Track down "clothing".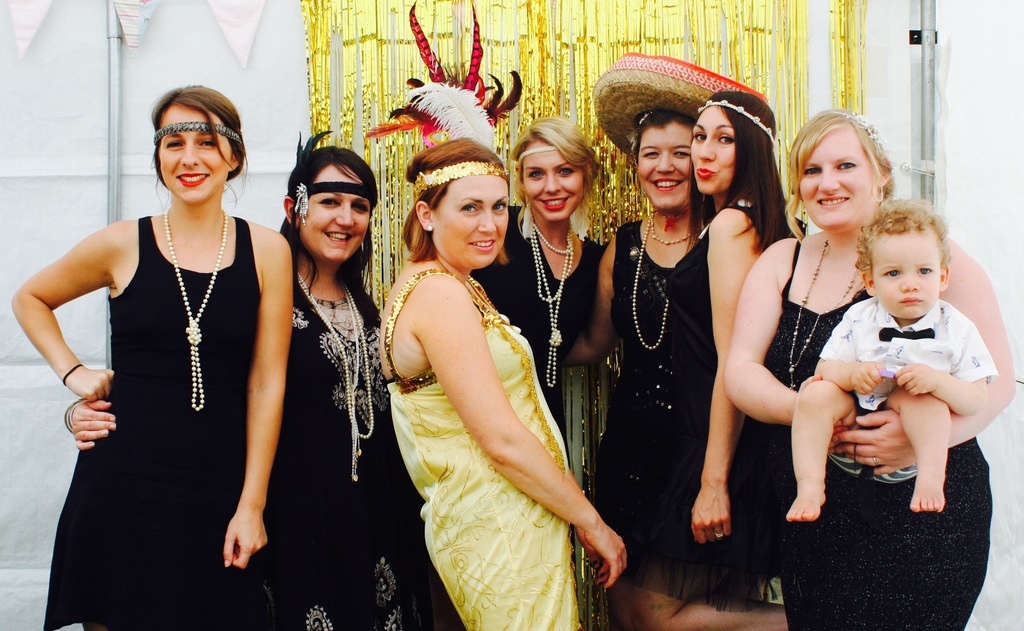
Tracked to Rect(346, 272, 595, 630).
